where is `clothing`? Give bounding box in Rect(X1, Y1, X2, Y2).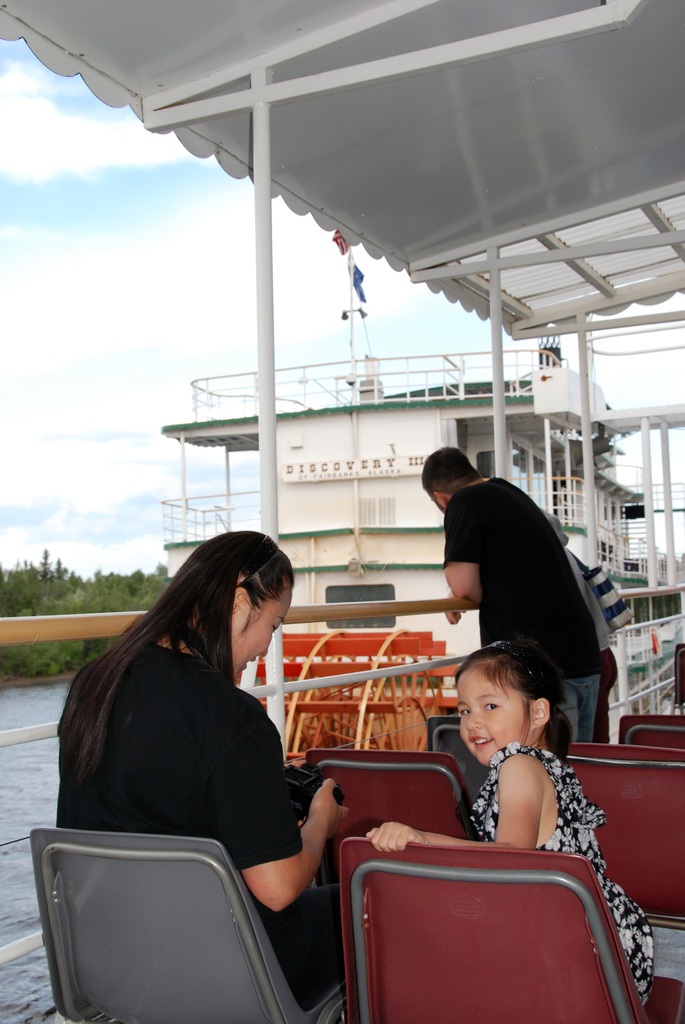
Rect(46, 628, 305, 870).
